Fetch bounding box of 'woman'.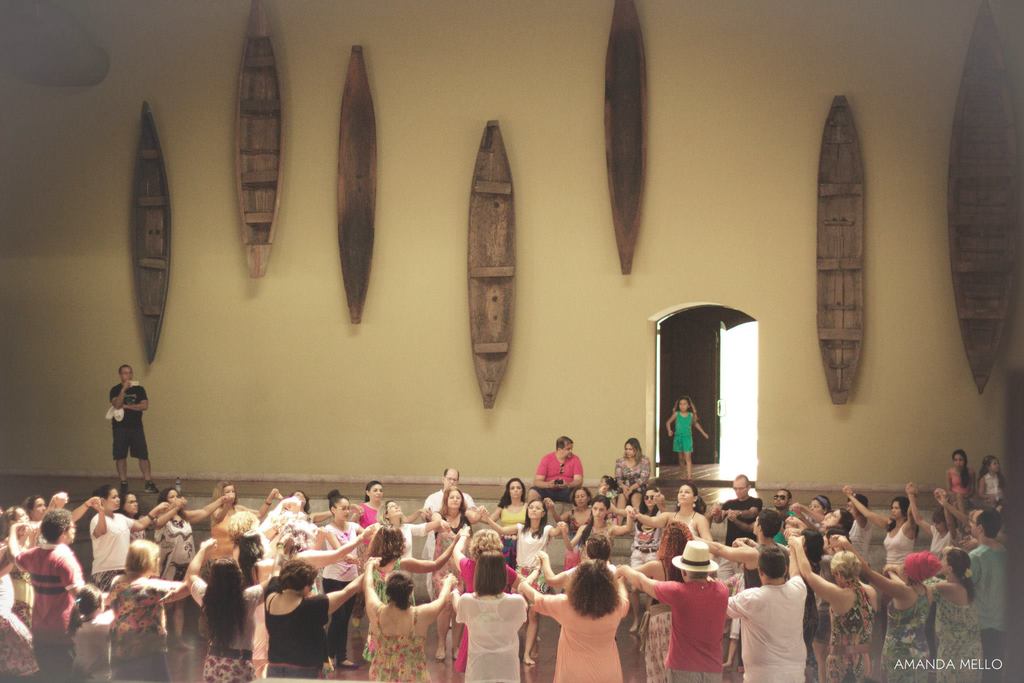
Bbox: box(610, 436, 651, 499).
